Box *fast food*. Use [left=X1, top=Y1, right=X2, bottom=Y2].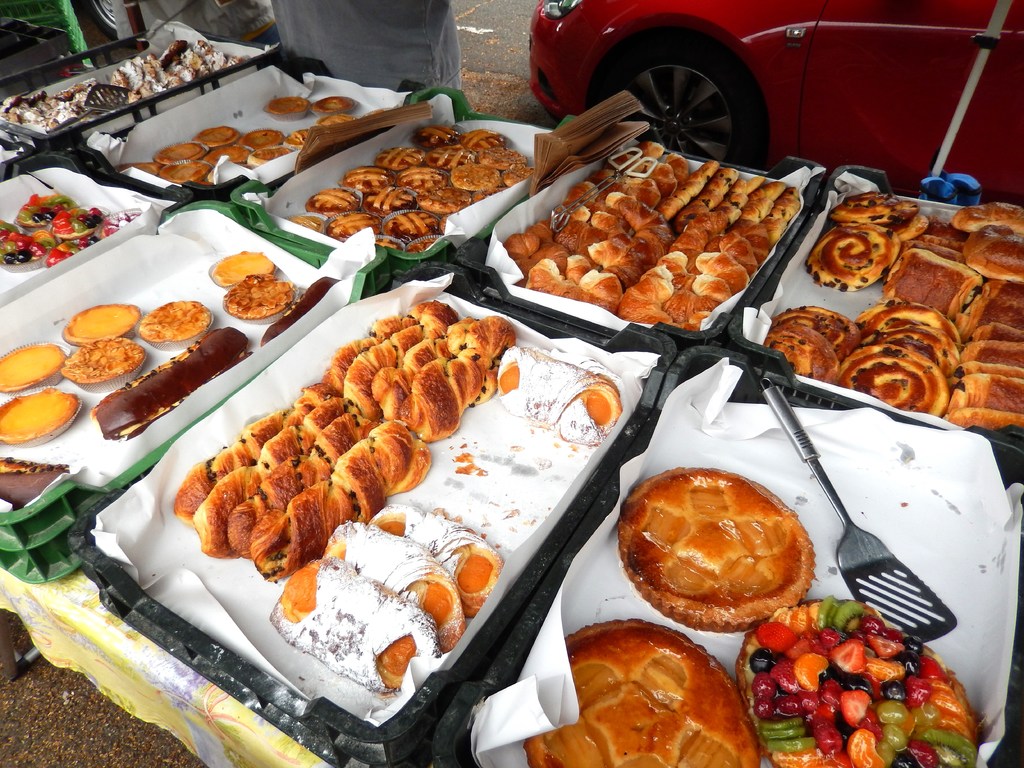
[left=732, top=183, right=787, bottom=224].
